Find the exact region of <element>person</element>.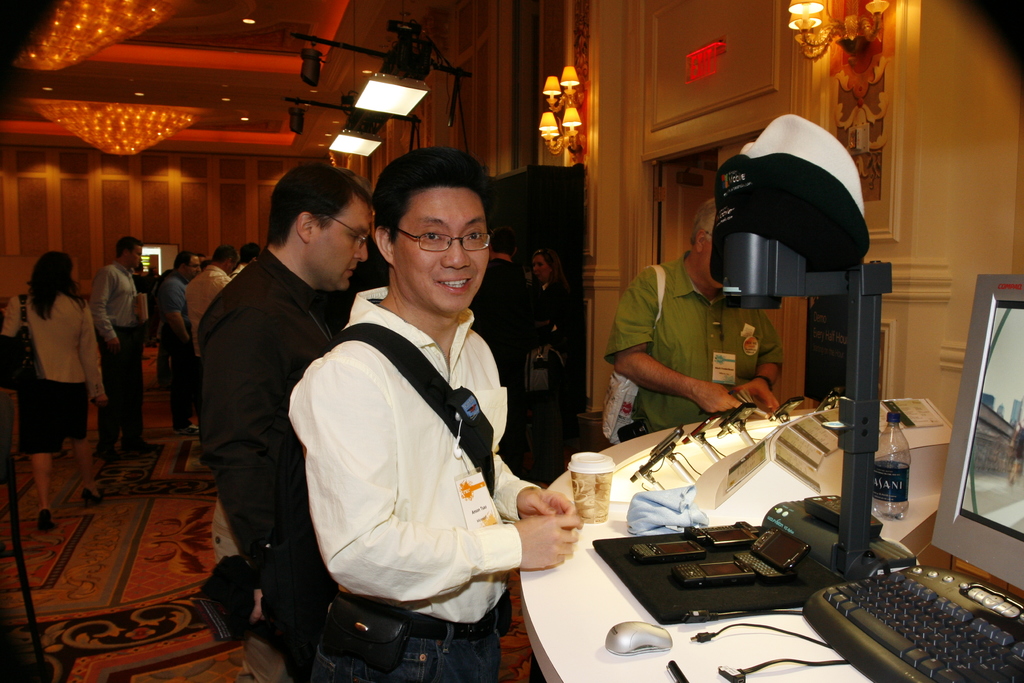
Exact region: [595, 194, 781, 429].
